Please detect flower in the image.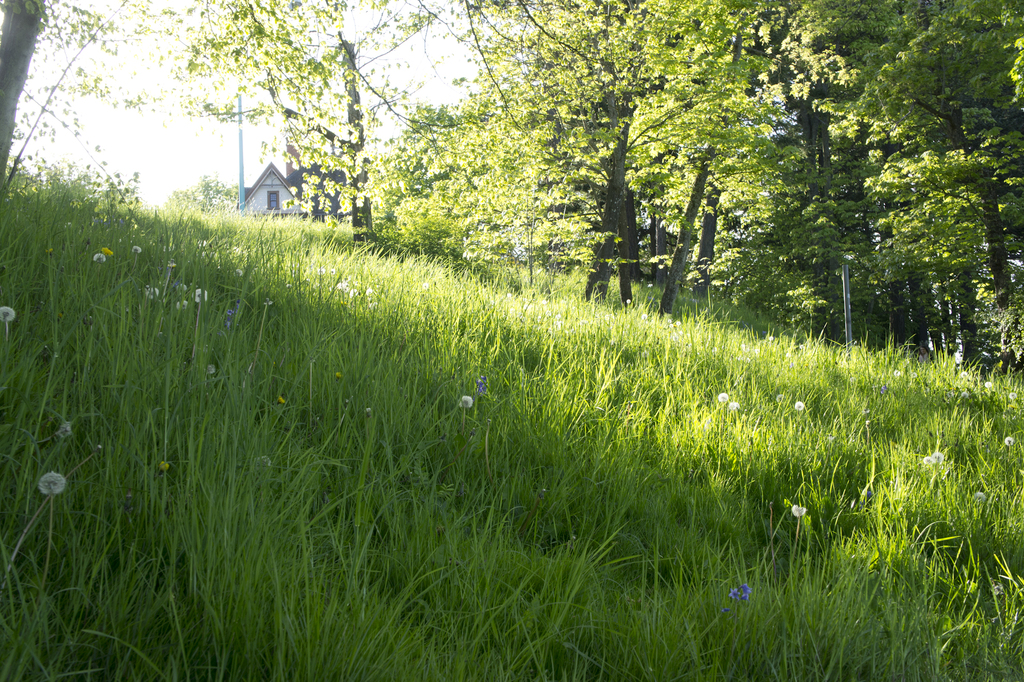
(37, 469, 63, 501).
